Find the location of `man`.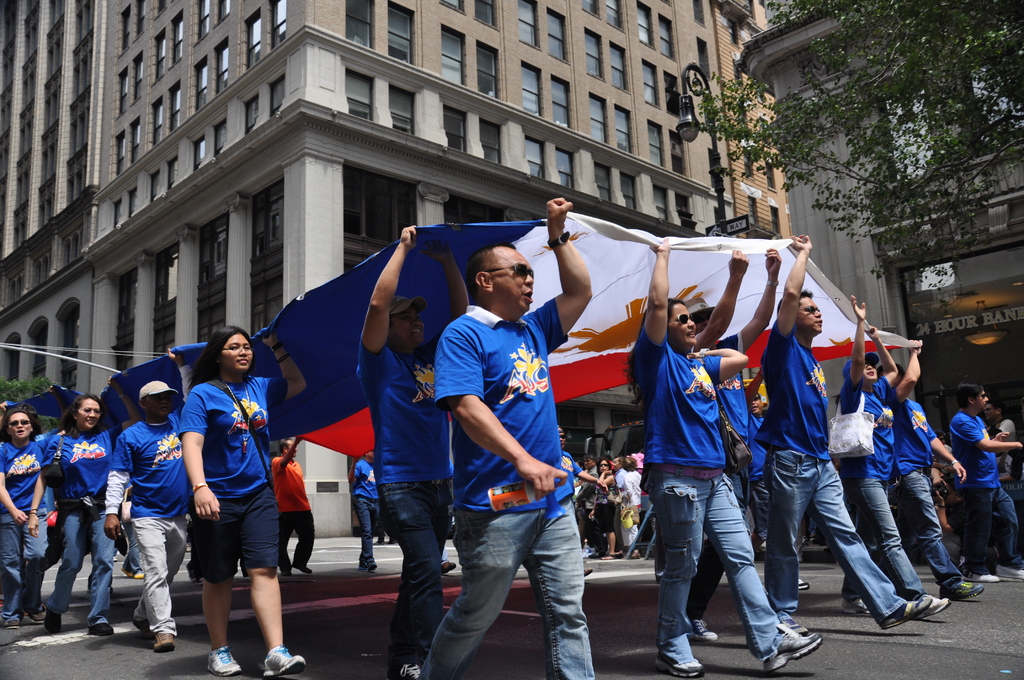
Location: rect(270, 434, 314, 577).
